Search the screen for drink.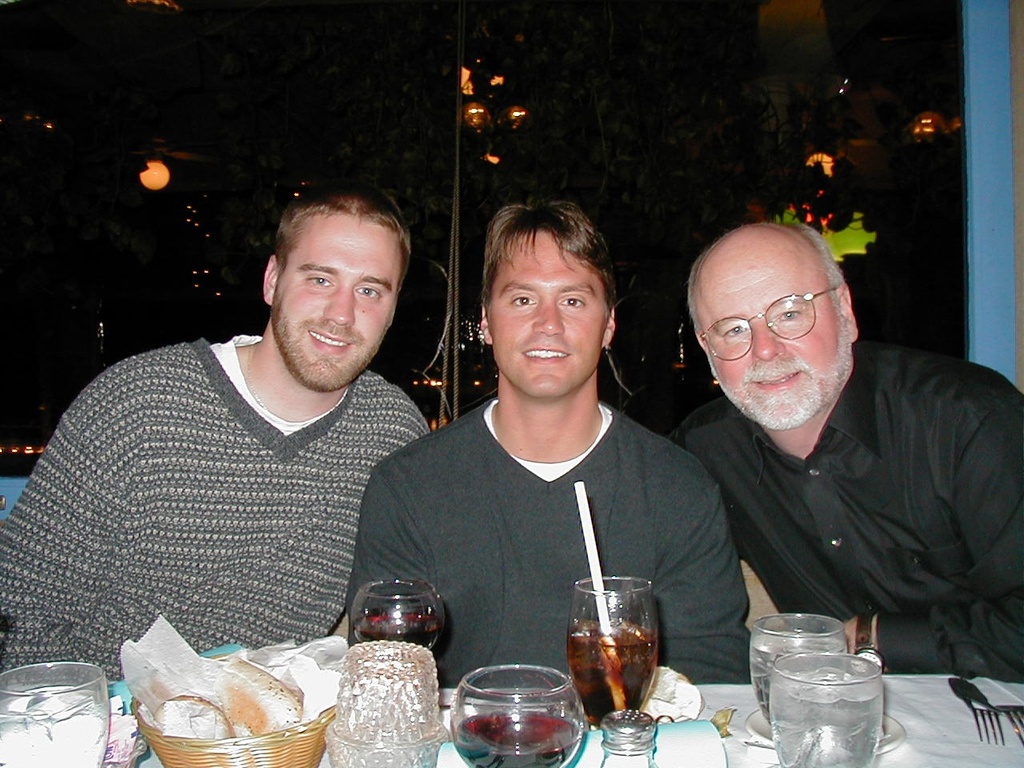
Found at box=[449, 706, 582, 767].
